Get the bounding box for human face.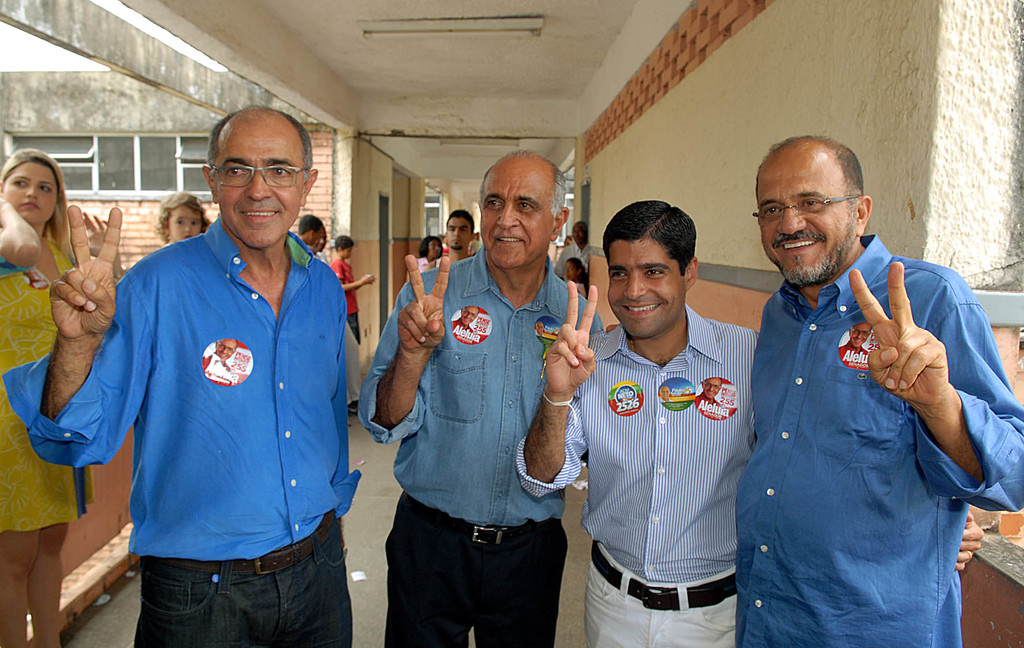
448,218,471,252.
